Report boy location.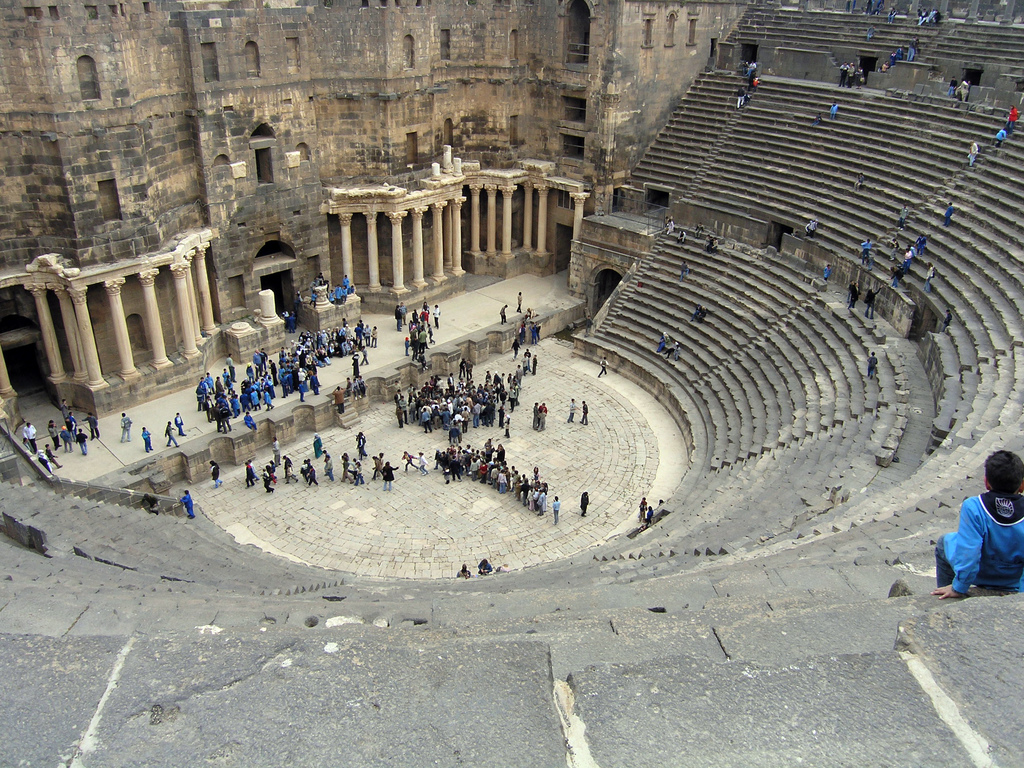
Report: 891:240:898:259.
